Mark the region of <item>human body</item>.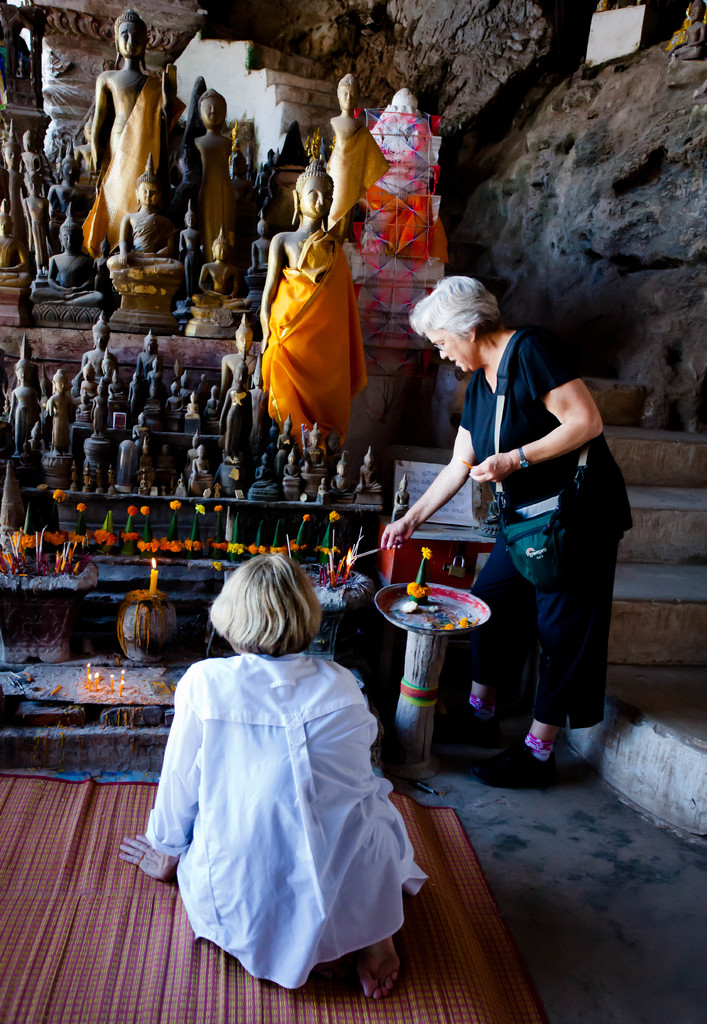
Region: region(118, 531, 444, 1004).
